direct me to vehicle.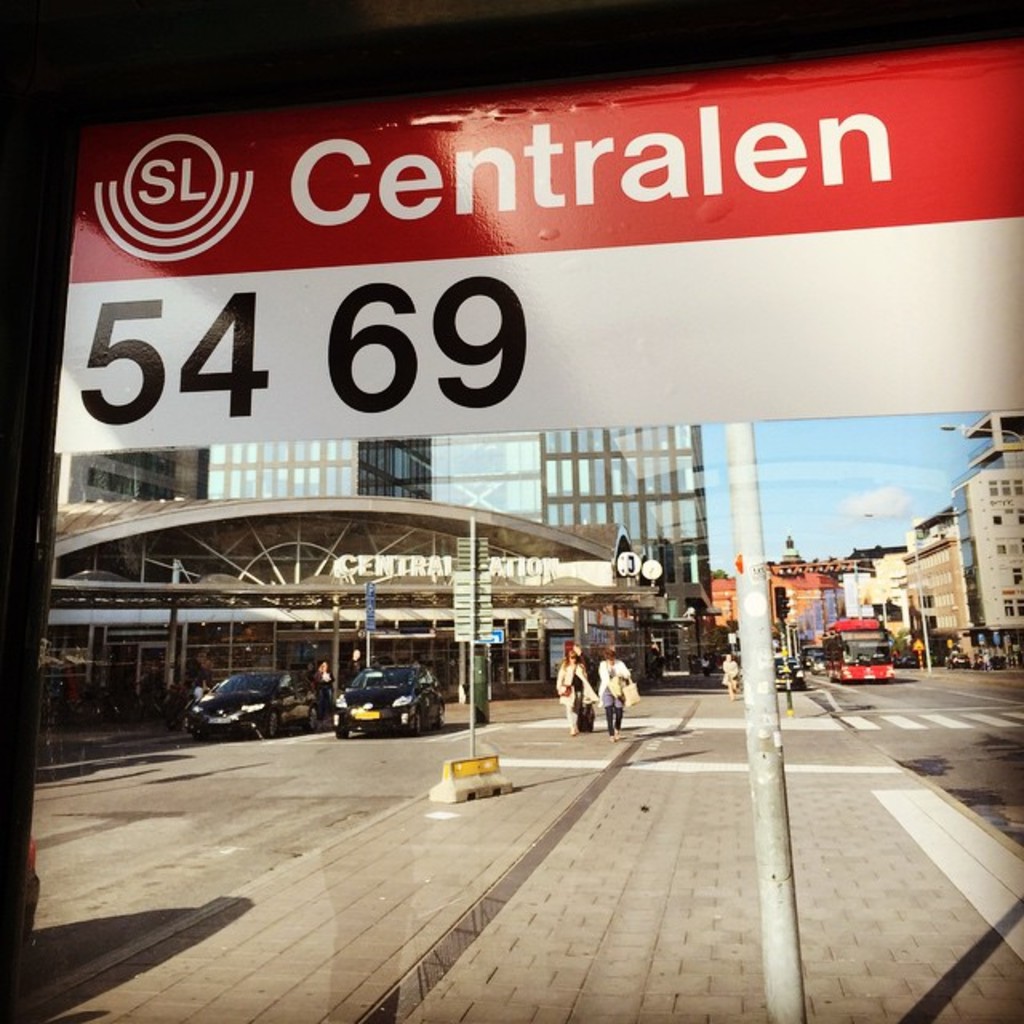
Direction: [x1=334, y1=662, x2=445, y2=736].
